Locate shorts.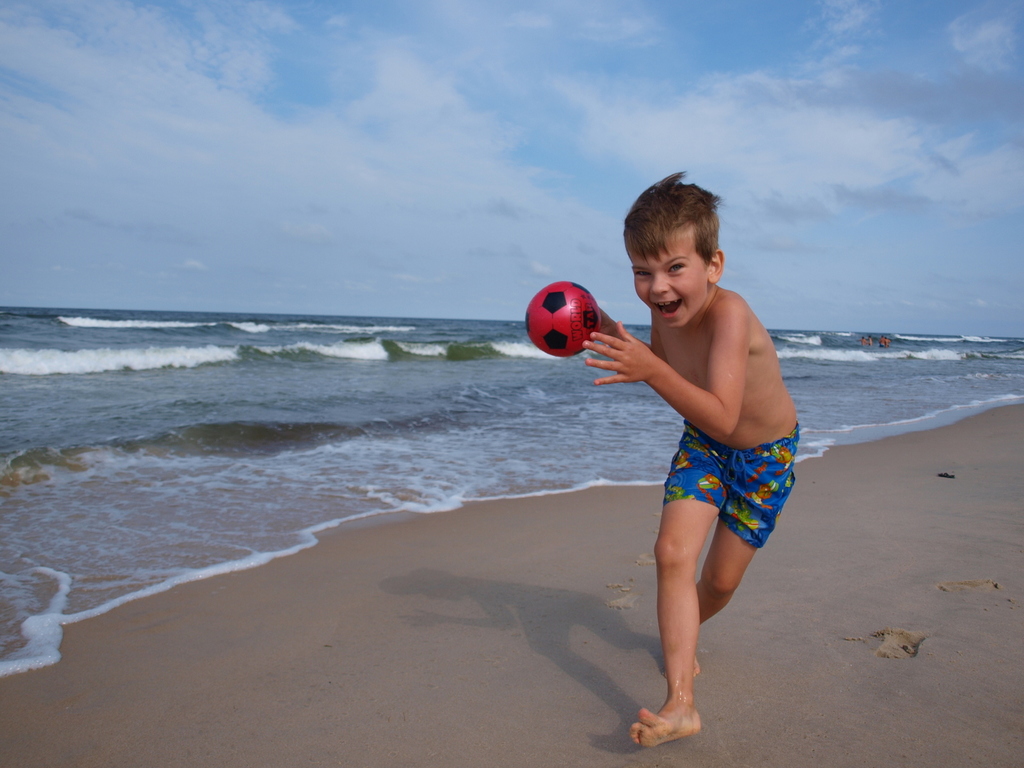
Bounding box: crop(647, 466, 790, 532).
